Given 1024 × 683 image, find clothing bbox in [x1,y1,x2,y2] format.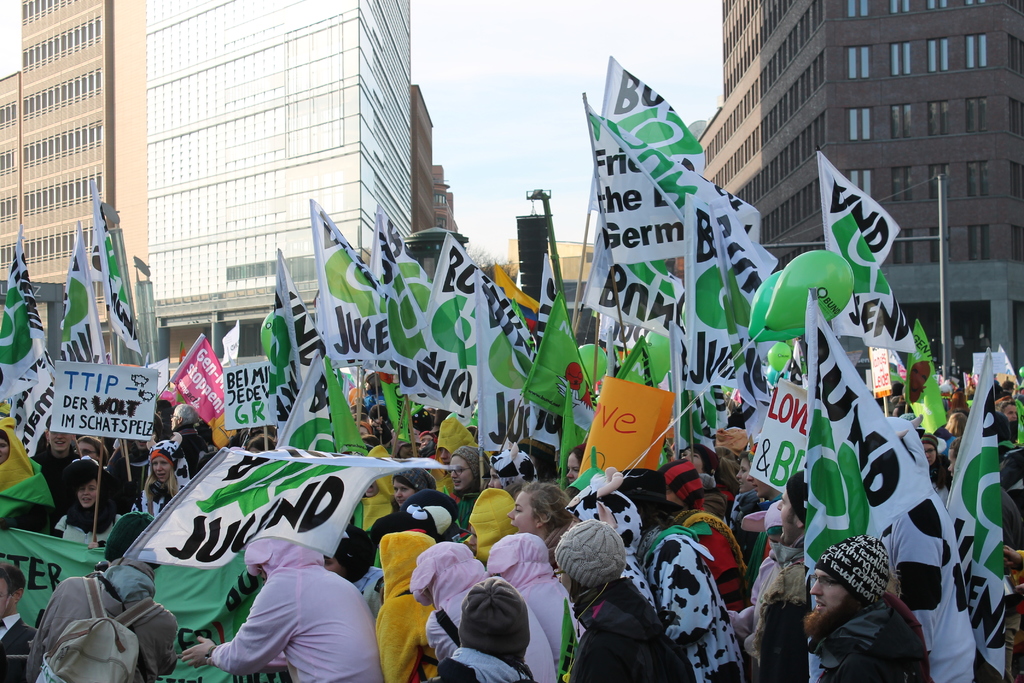
[0,612,42,658].
